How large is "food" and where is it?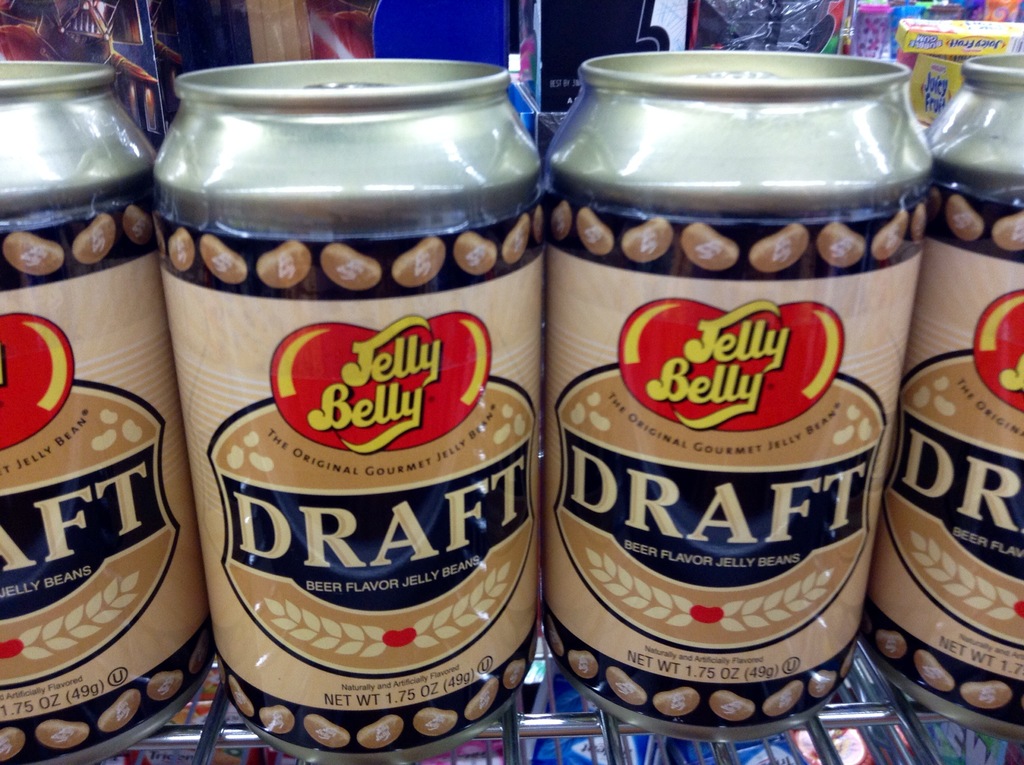
Bounding box: pyautogui.locateOnScreen(572, 207, 613, 257).
